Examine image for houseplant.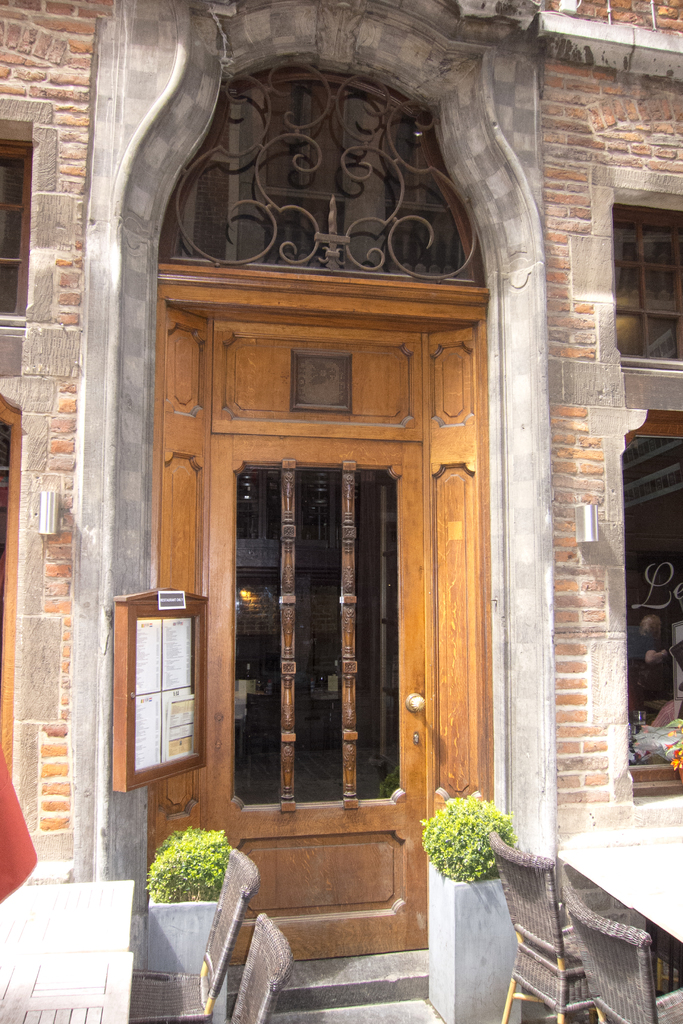
Examination result: bbox(417, 788, 509, 879).
